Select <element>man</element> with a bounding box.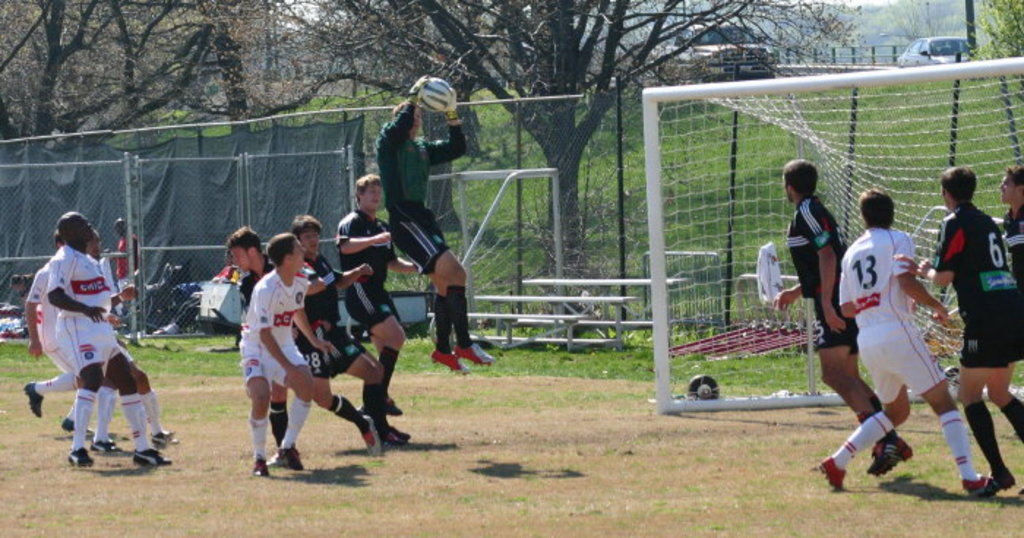
crop(39, 209, 173, 471).
